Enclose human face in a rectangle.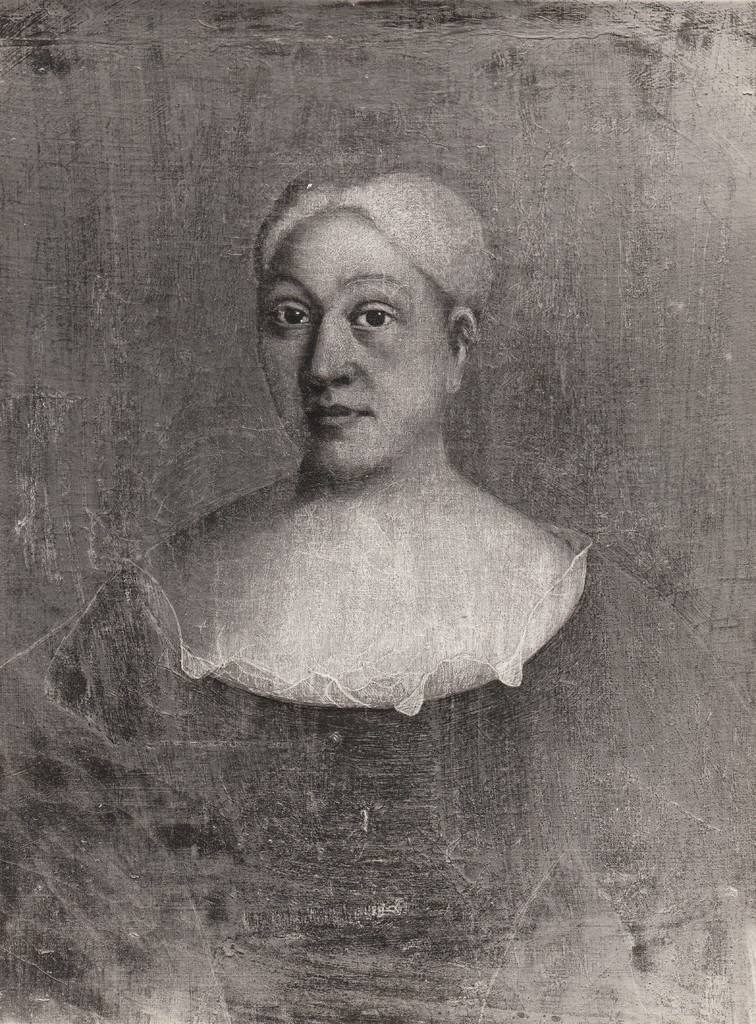
(253, 193, 461, 468).
